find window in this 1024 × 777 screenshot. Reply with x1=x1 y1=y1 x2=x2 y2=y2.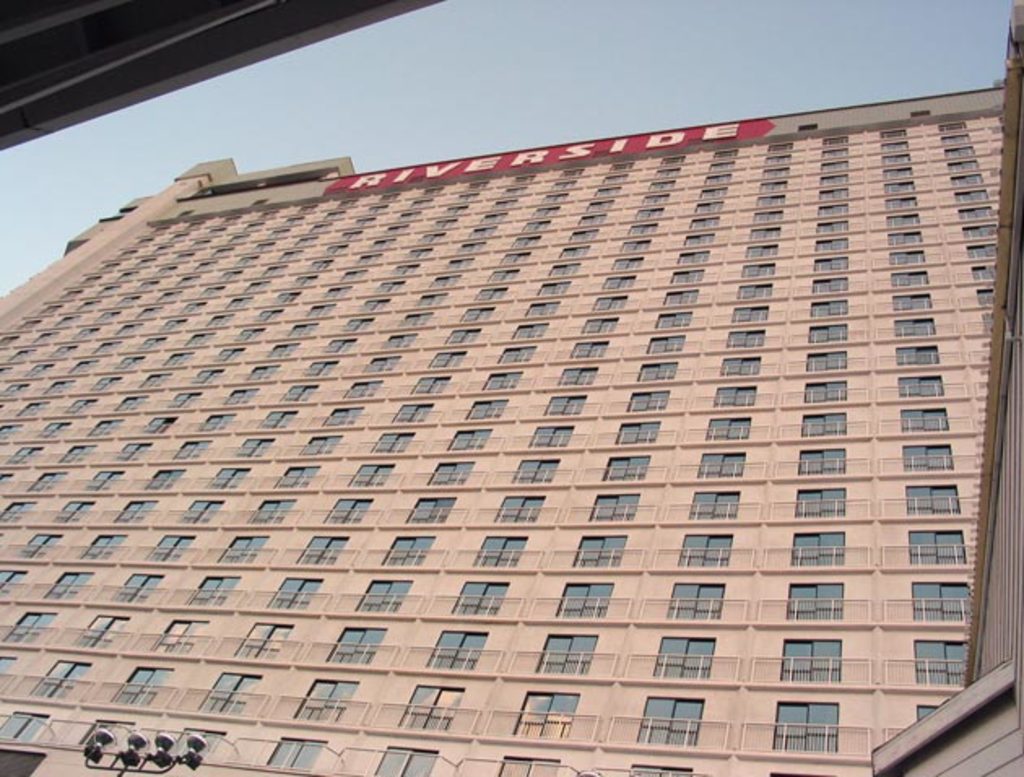
x1=330 y1=405 x2=362 y2=421.
